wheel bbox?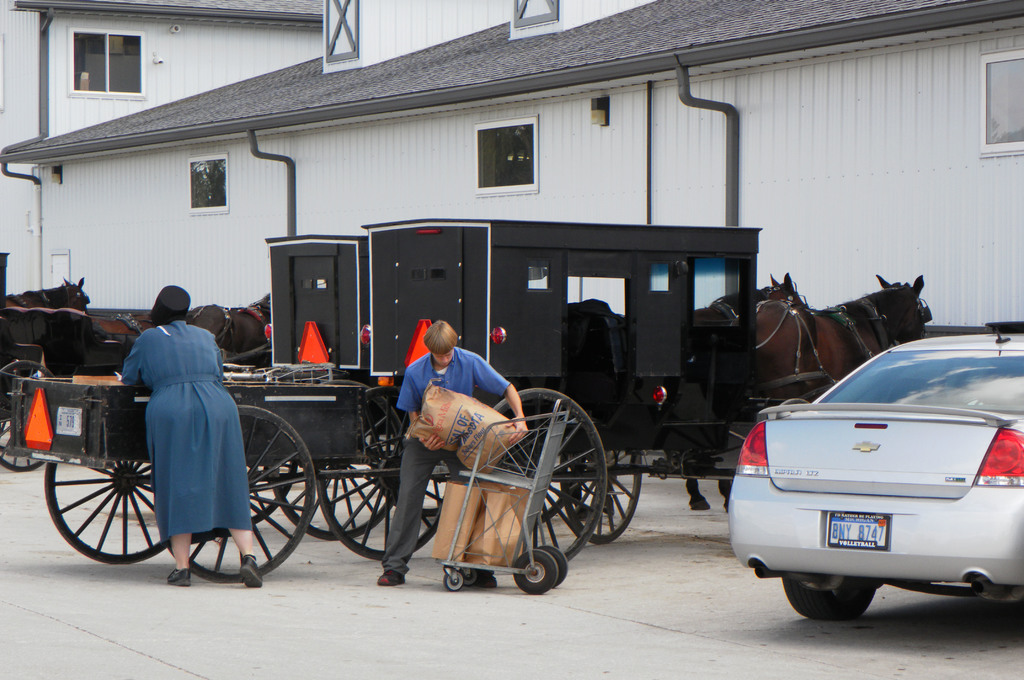
bbox=(268, 377, 405, 542)
